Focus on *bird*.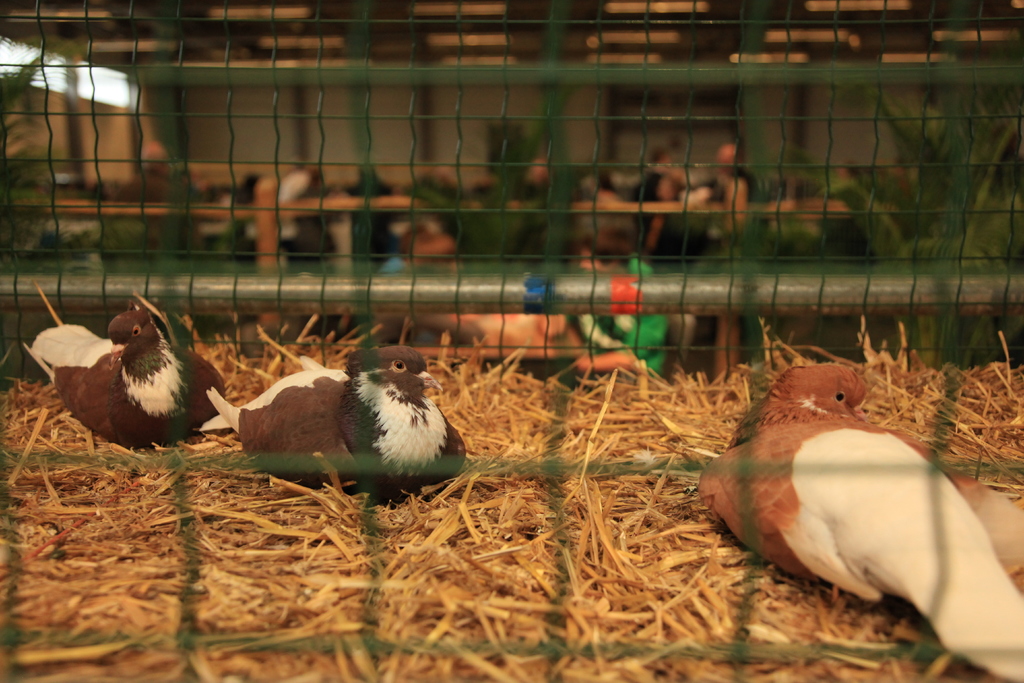
Focused at [186, 329, 470, 499].
